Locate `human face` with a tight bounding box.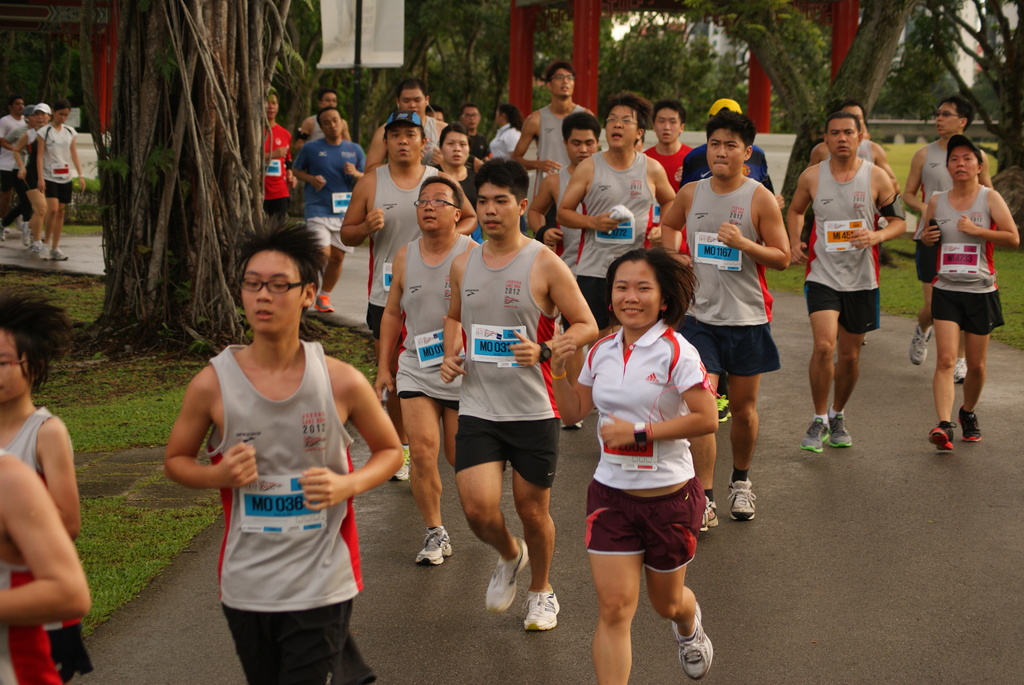
region(474, 182, 522, 237).
